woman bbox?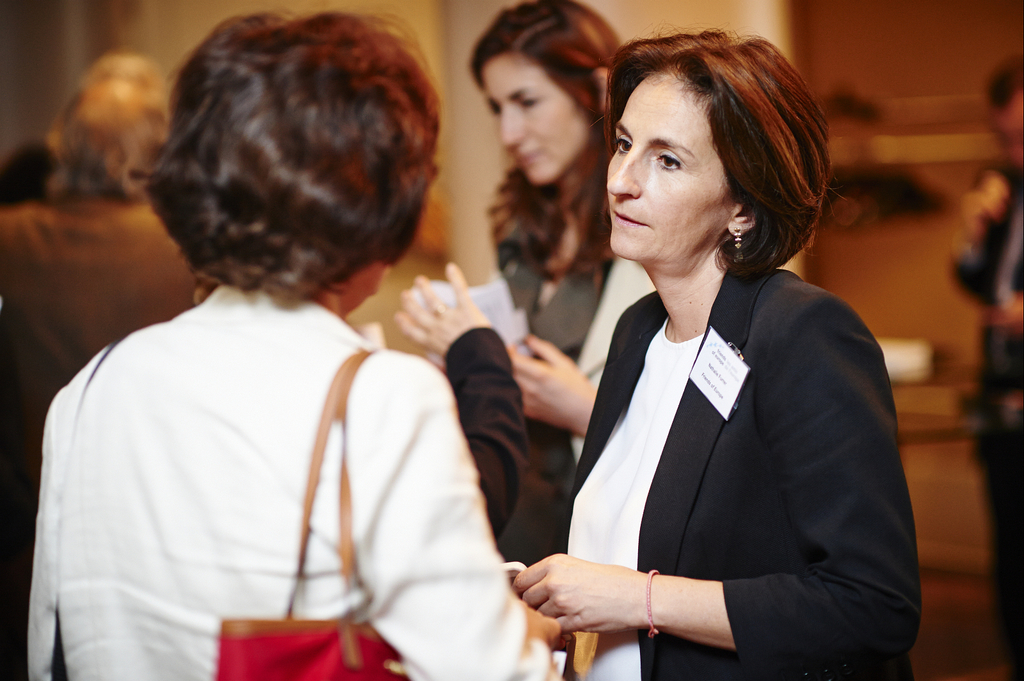
391:0:627:477
